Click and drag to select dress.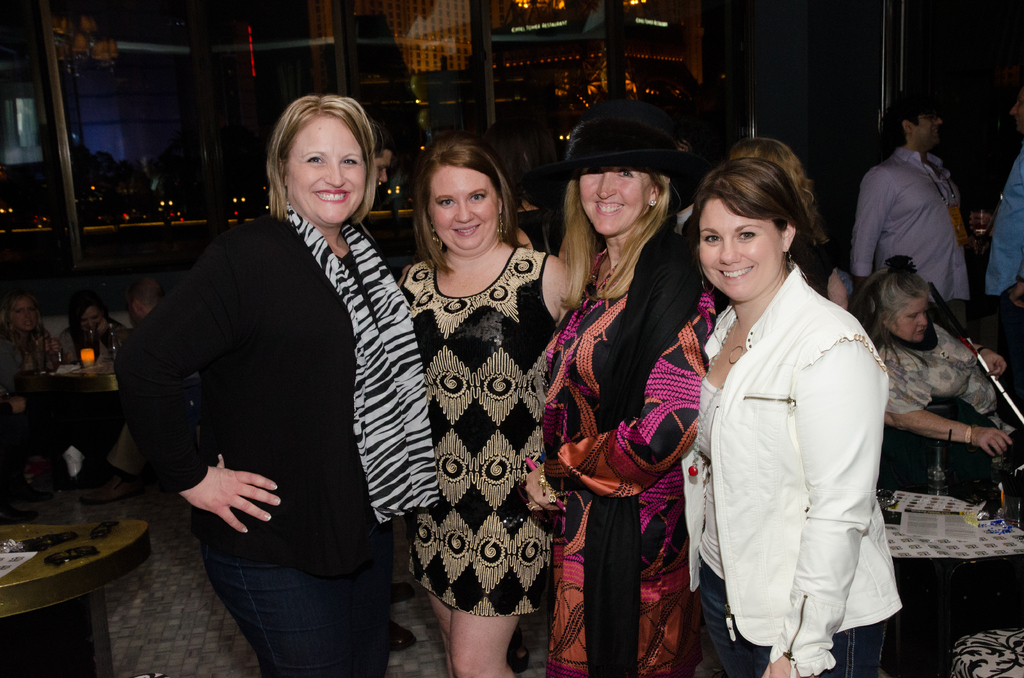
Selection: 872,333,1022,506.
